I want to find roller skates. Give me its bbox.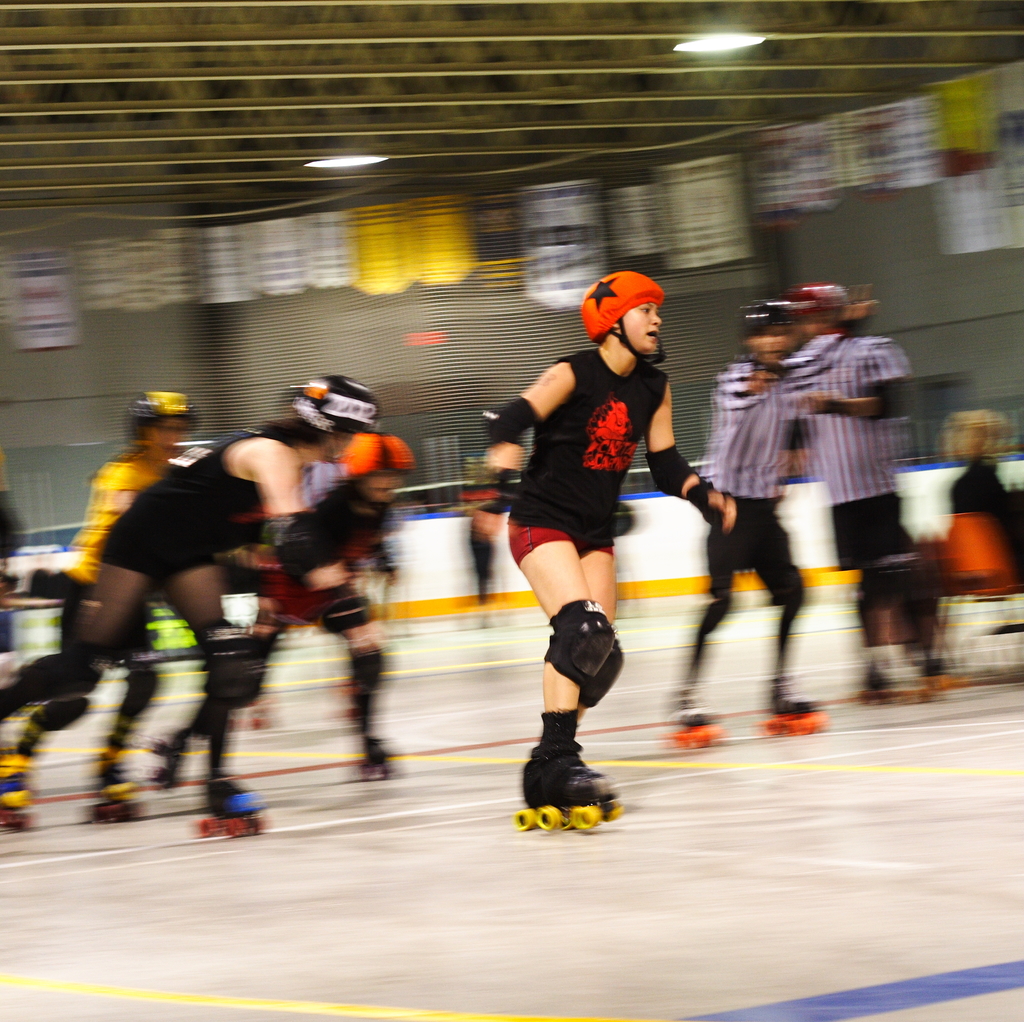
detection(88, 756, 142, 825).
